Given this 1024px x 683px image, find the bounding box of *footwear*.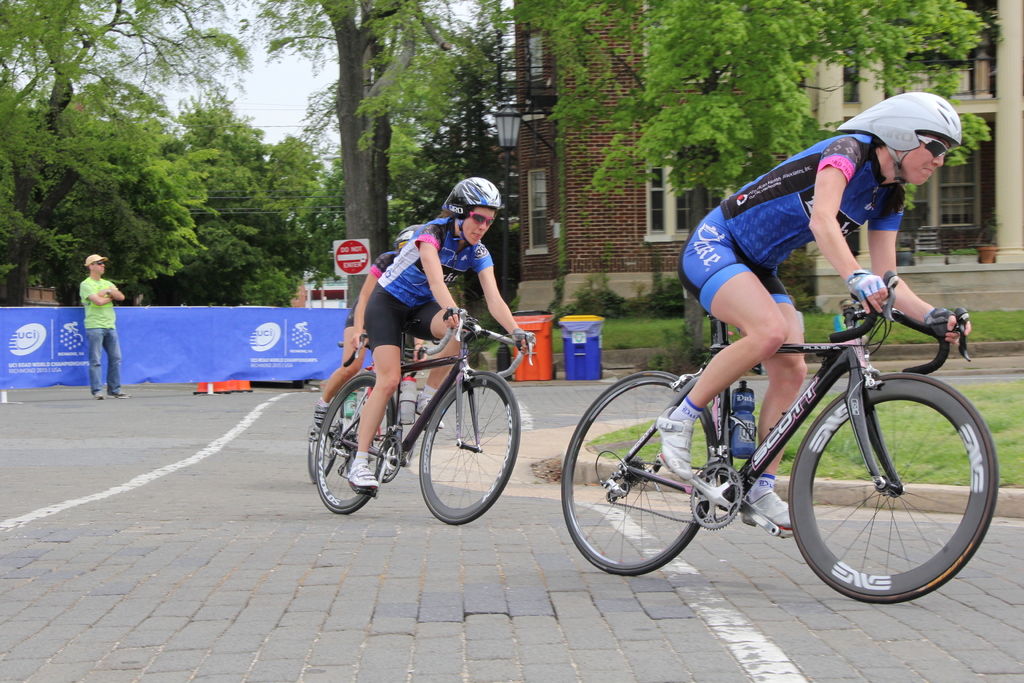
<bbox>92, 391, 104, 399</bbox>.
